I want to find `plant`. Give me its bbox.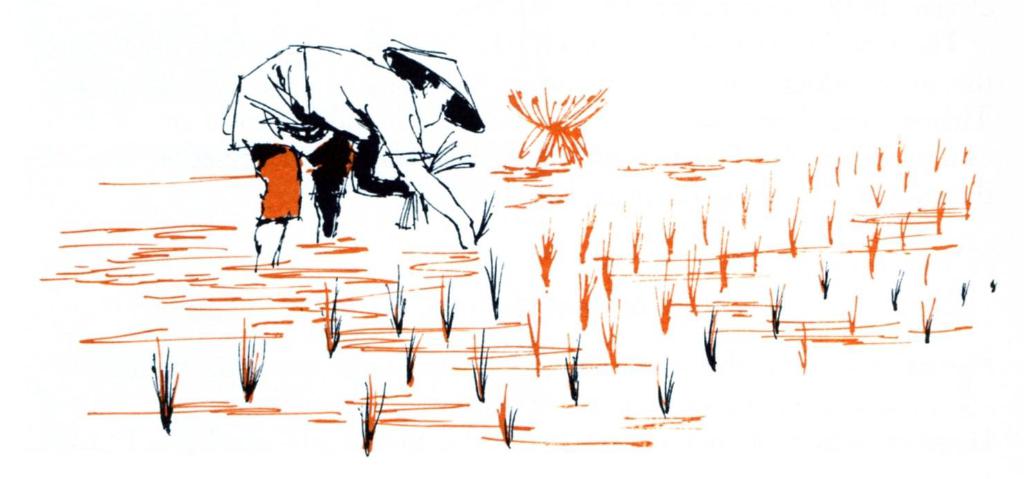
564,263,593,325.
